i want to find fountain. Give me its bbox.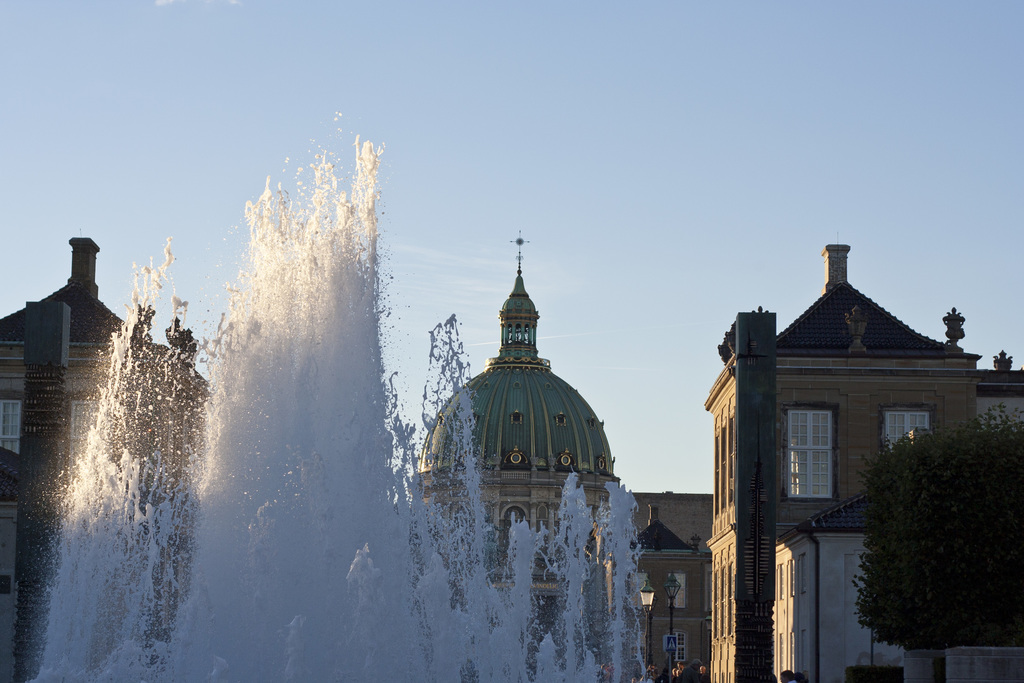
(x1=47, y1=113, x2=600, y2=682).
